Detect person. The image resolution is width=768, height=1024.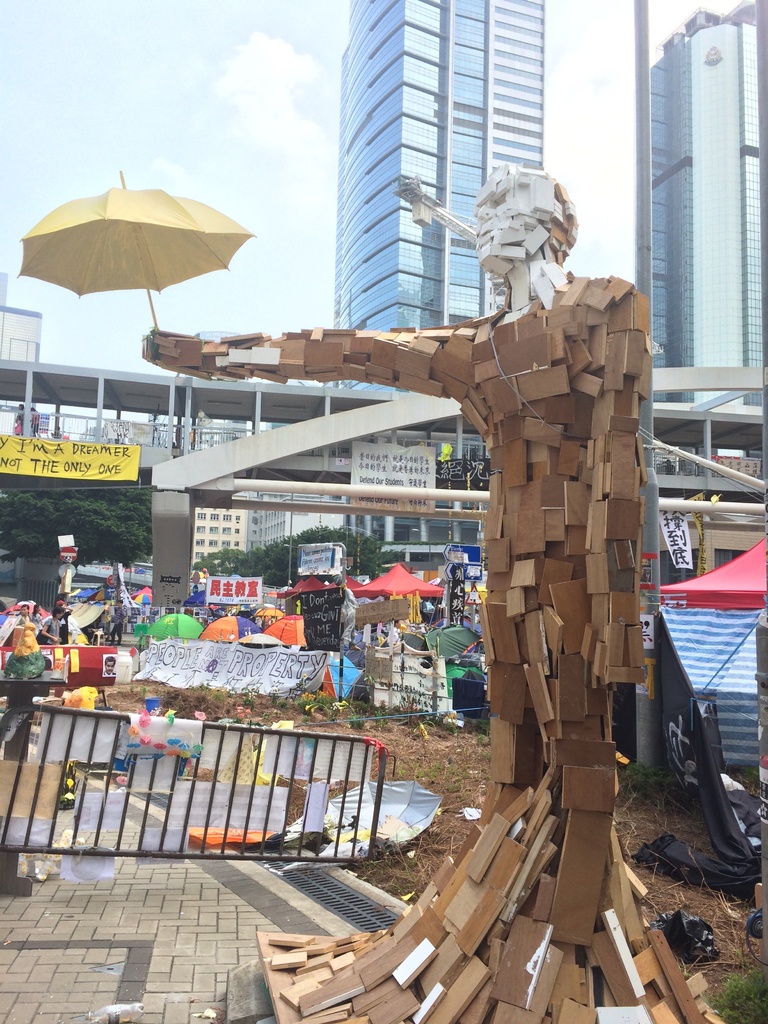
[141, 161, 648, 1023].
